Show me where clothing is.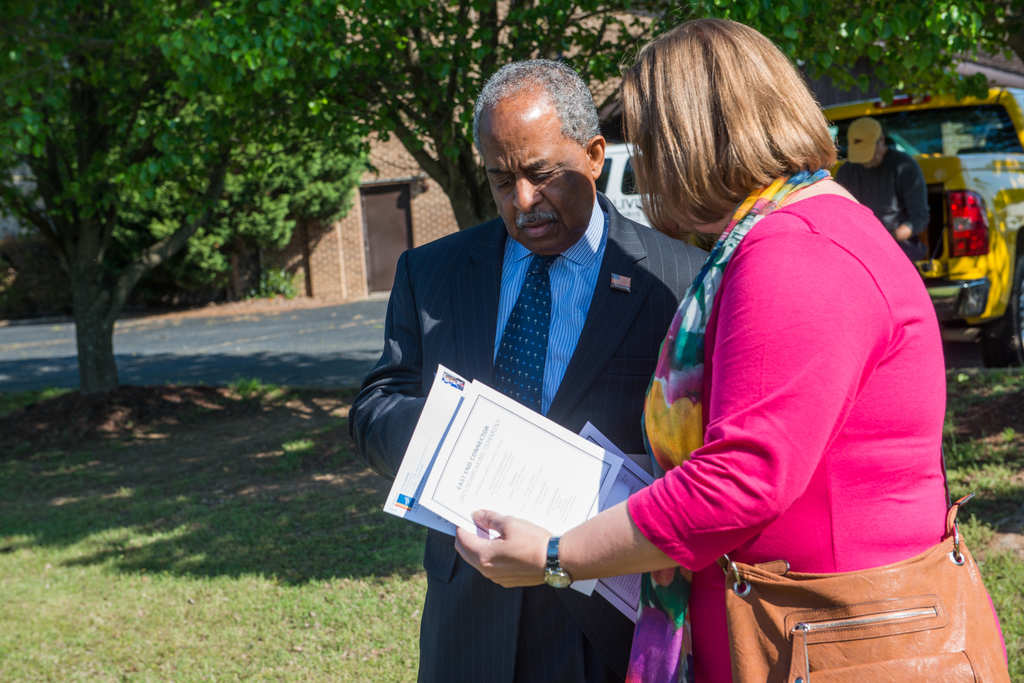
clothing is at BBox(341, 188, 708, 682).
